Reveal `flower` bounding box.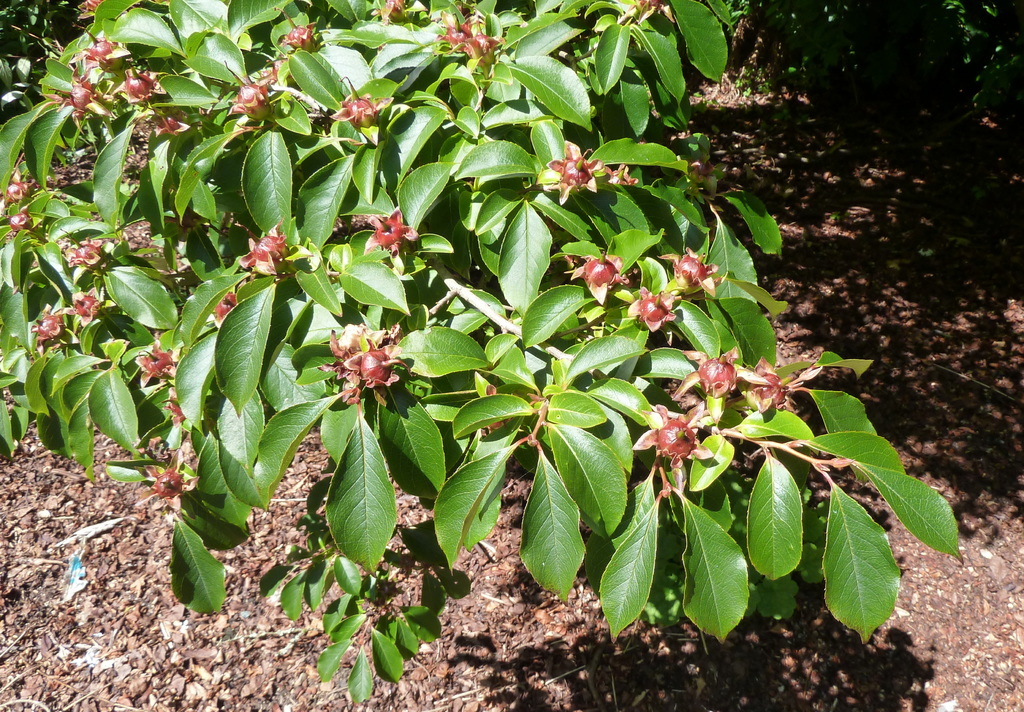
Revealed: 654 247 737 301.
